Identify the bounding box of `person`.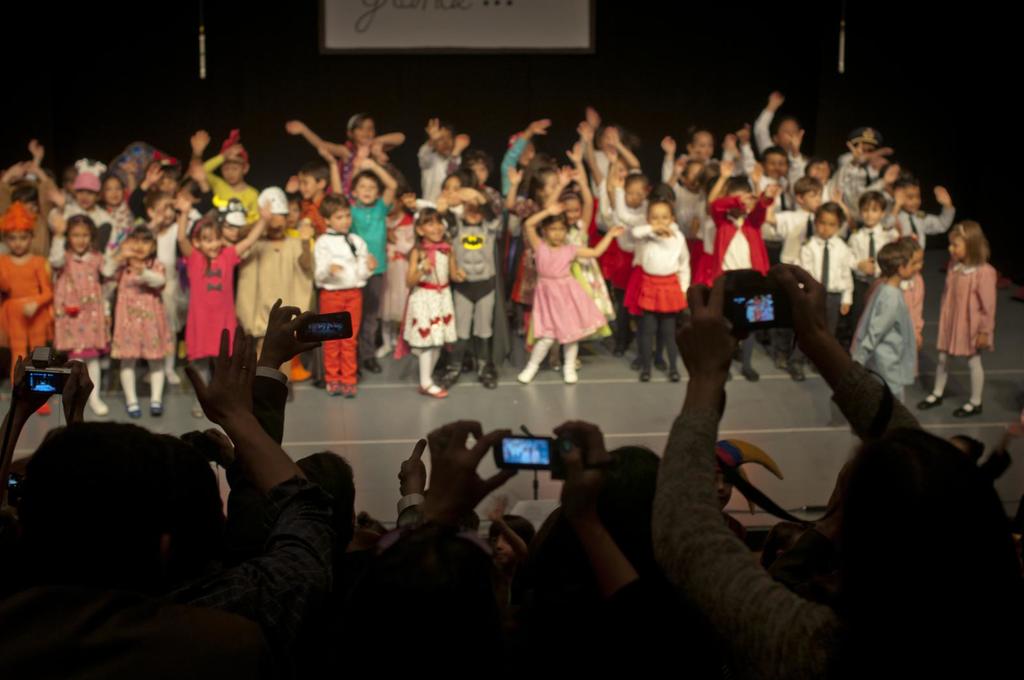
x1=110, y1=225, x2=170, y2=416.
